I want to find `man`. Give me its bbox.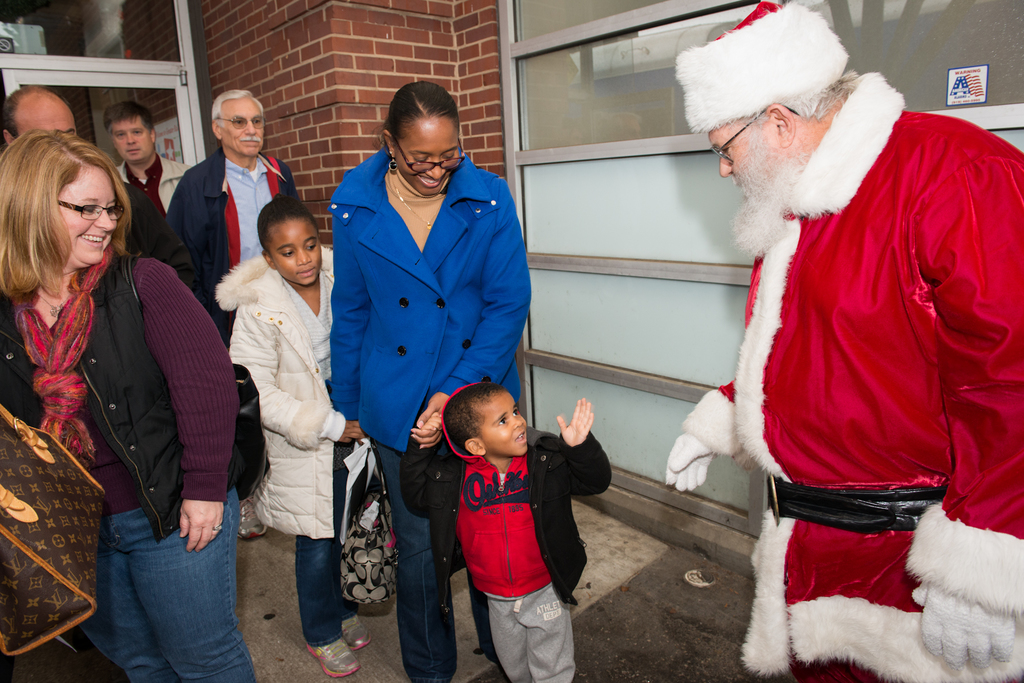
left=170, top=84, right=301, bottom=551.
